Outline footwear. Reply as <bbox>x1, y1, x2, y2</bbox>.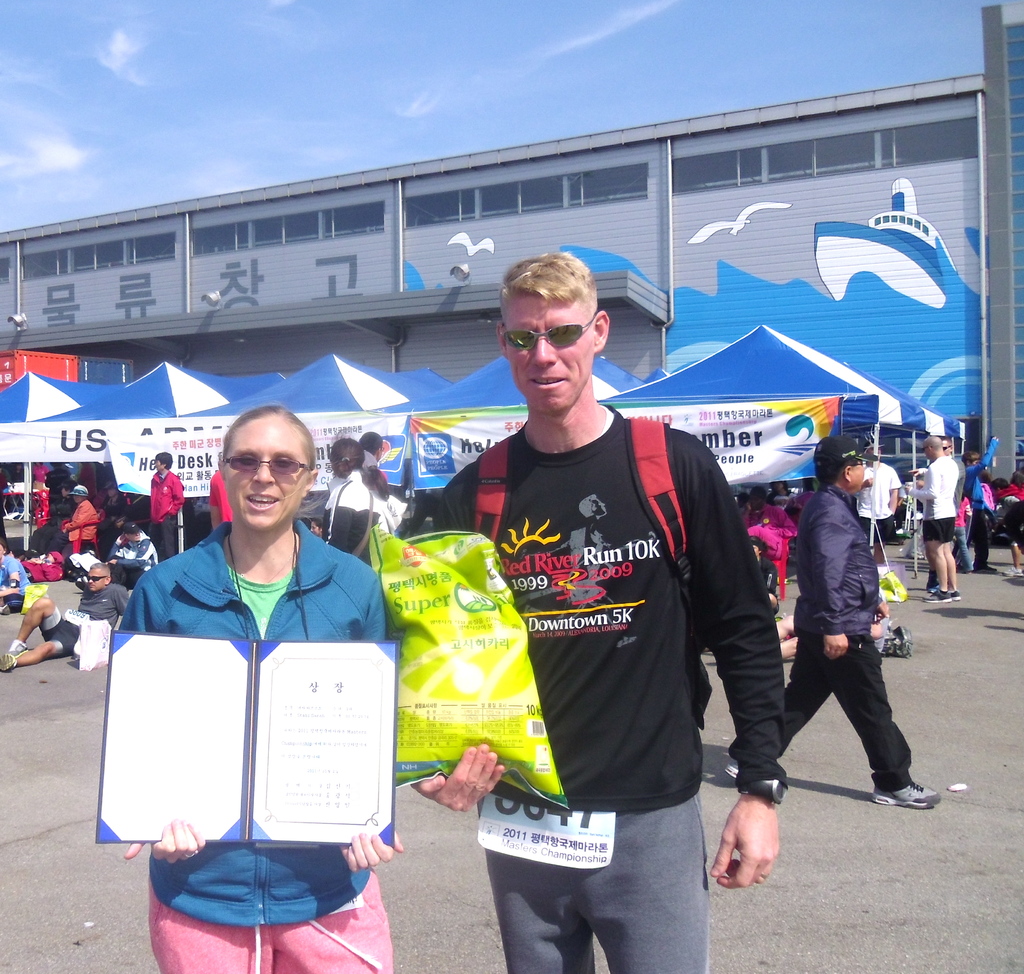
<bbox>75, 576, 85, 589</bbox>.
